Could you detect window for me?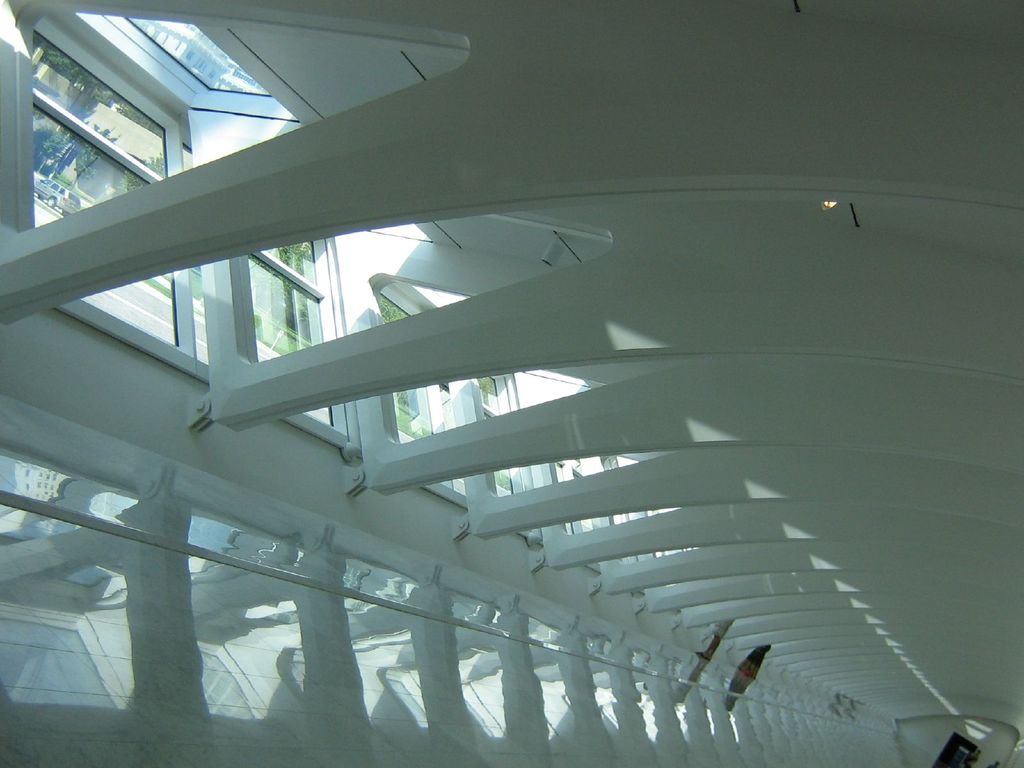
Detection result: <region>109, 19, 269, 98</region>.
